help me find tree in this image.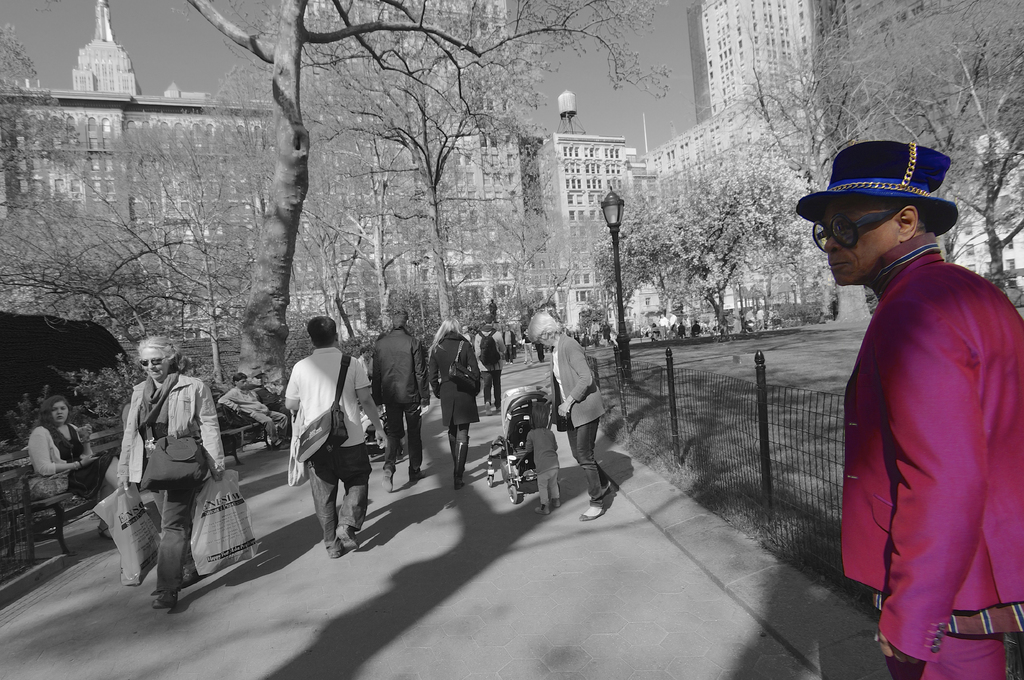
Found it: [x1=10, y1=0, x2=171, y2=395].
